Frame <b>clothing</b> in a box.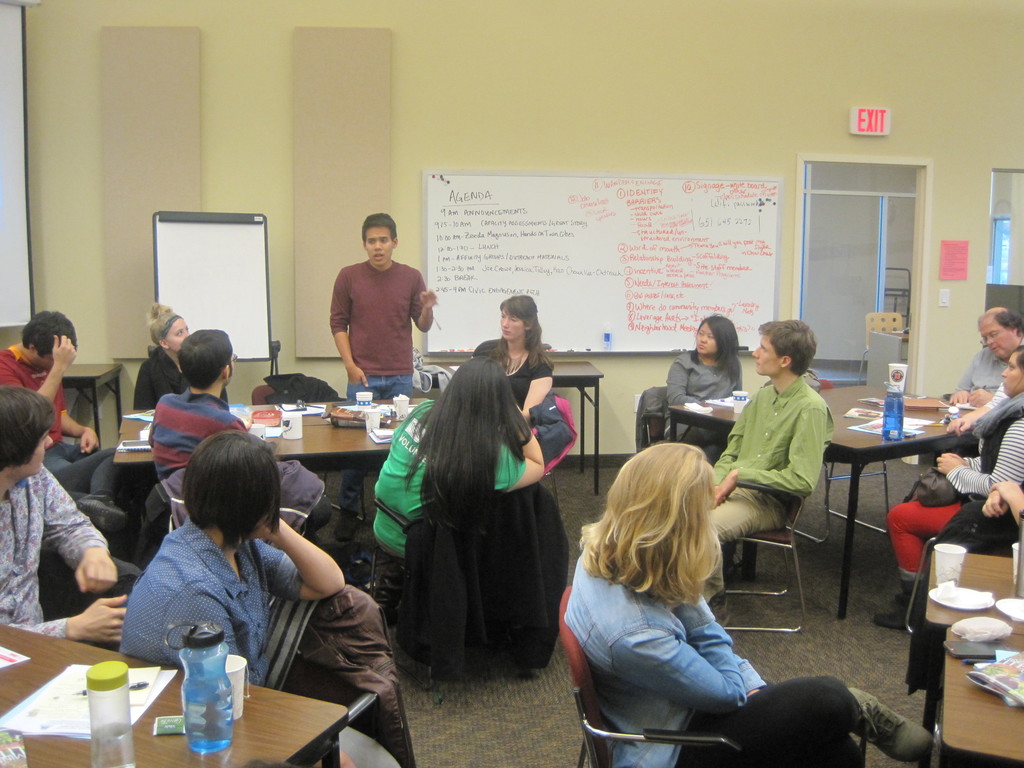
box(255, 590, 413, 767).
